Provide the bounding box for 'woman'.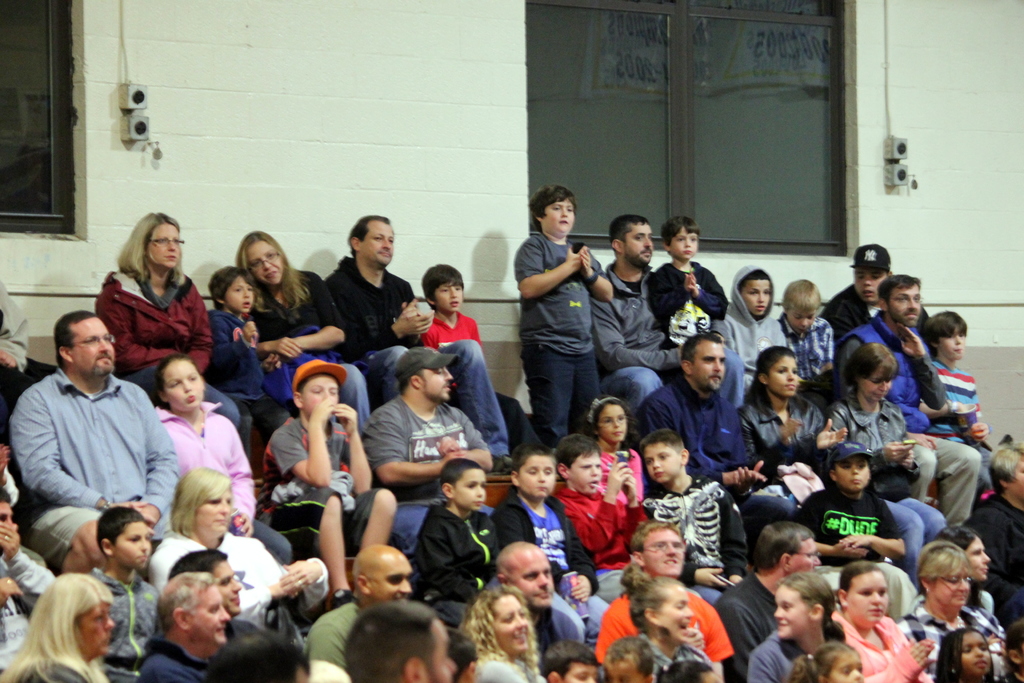
select_region(896, 539, 1002, 682).
